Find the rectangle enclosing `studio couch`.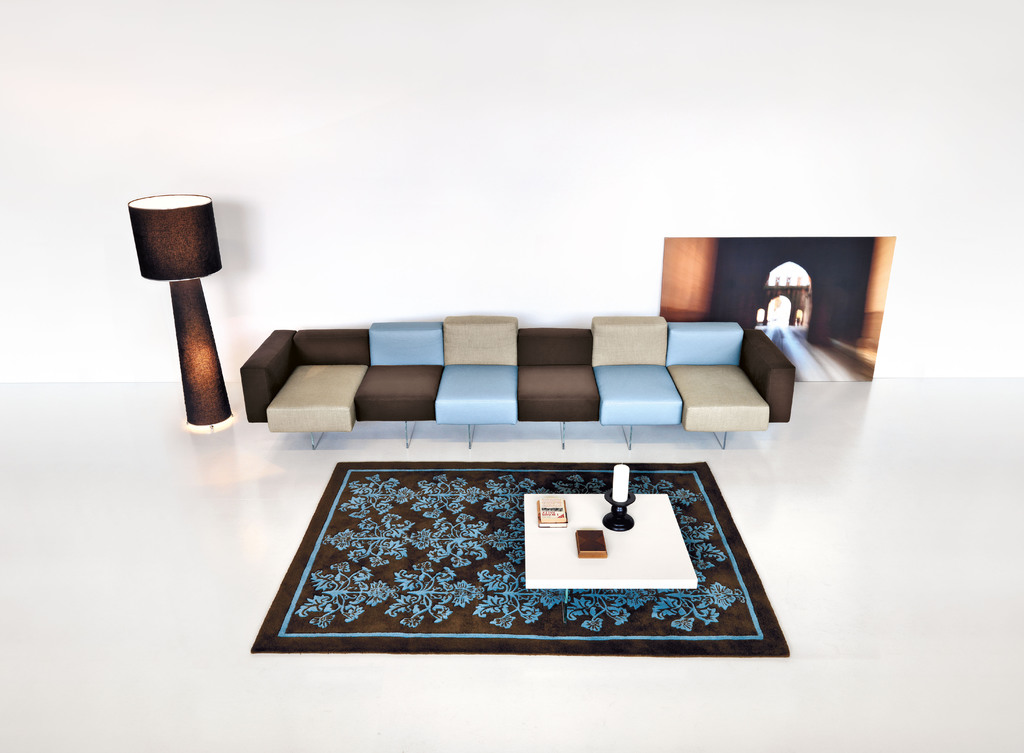
[240,317,801,448].
